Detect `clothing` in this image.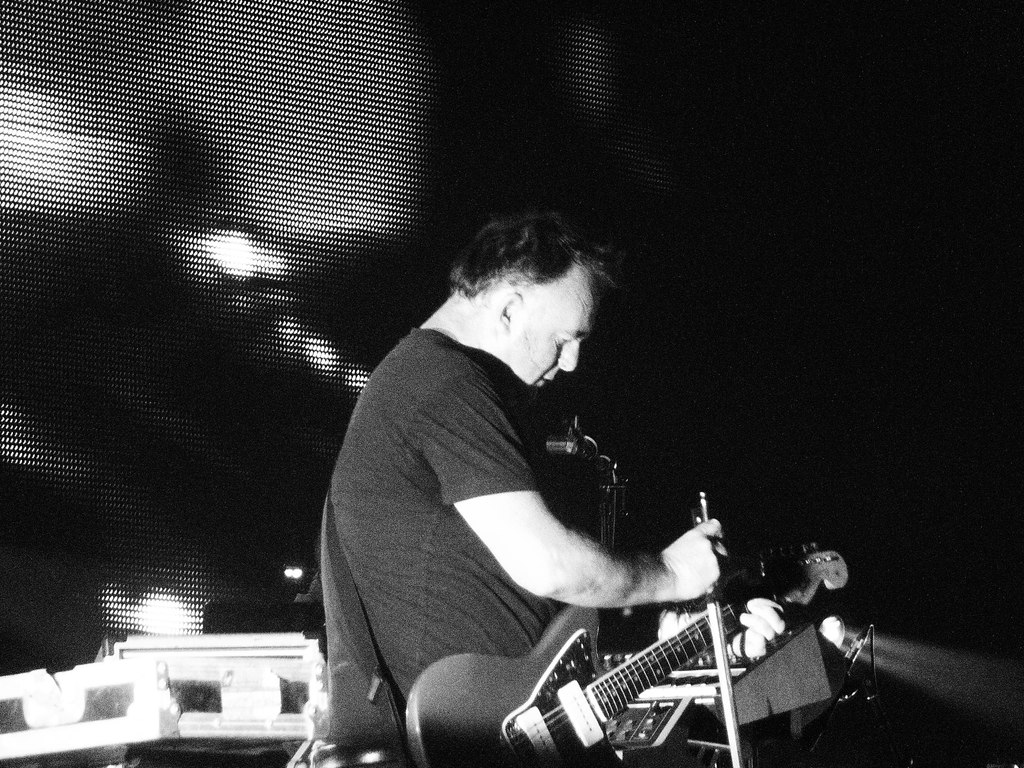
Detection: bbox=[319, 321, 576, 749].
